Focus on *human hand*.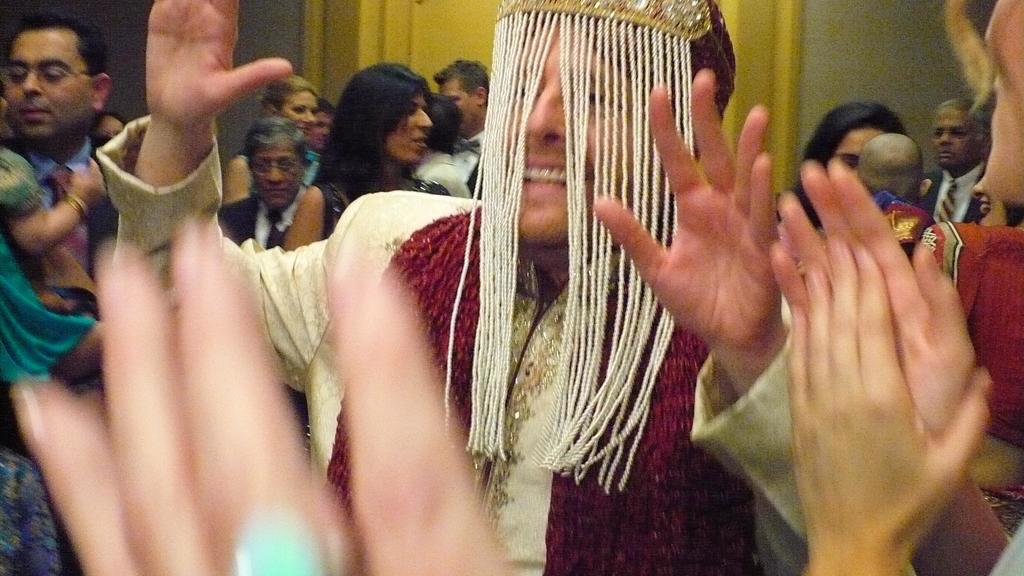
Focused at 8/212/518/575.
